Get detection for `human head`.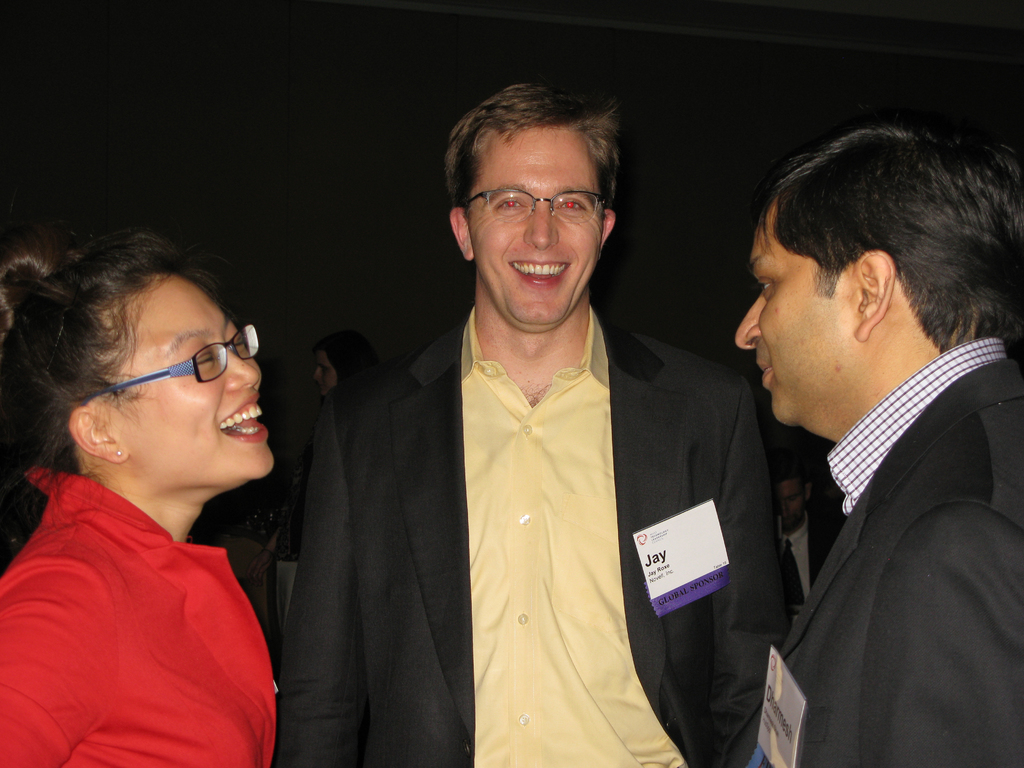
Detection: 735,124,1023,431.
